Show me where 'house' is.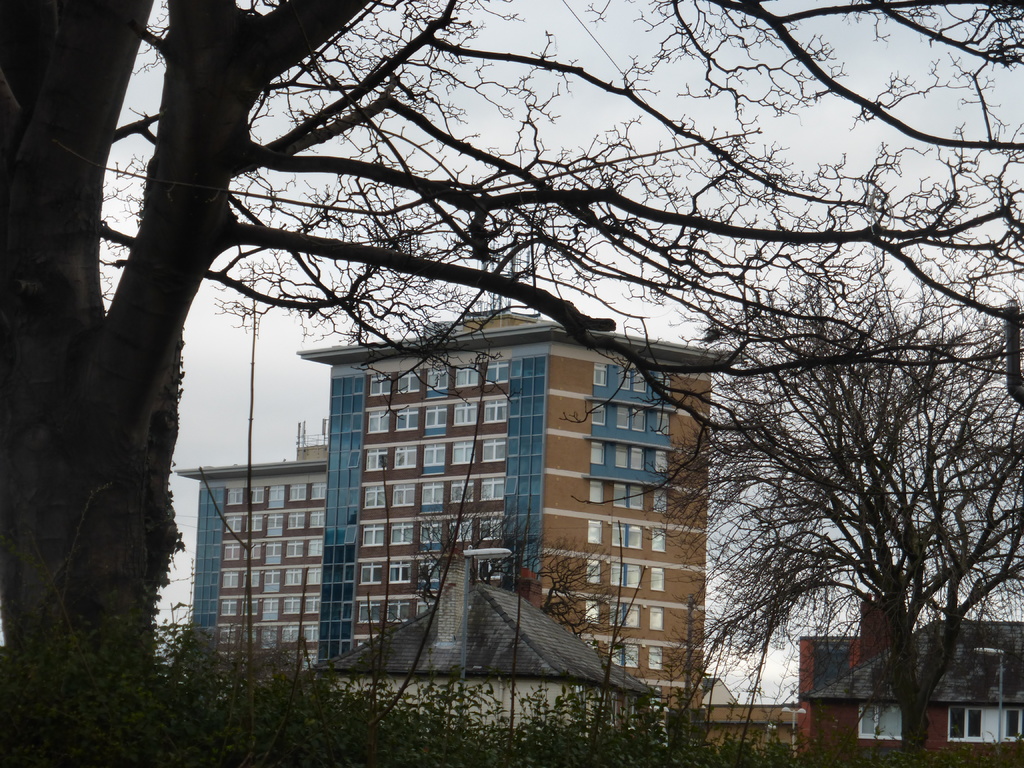
'house' is at x1=313 y1=538 x2=659 y2=767.
